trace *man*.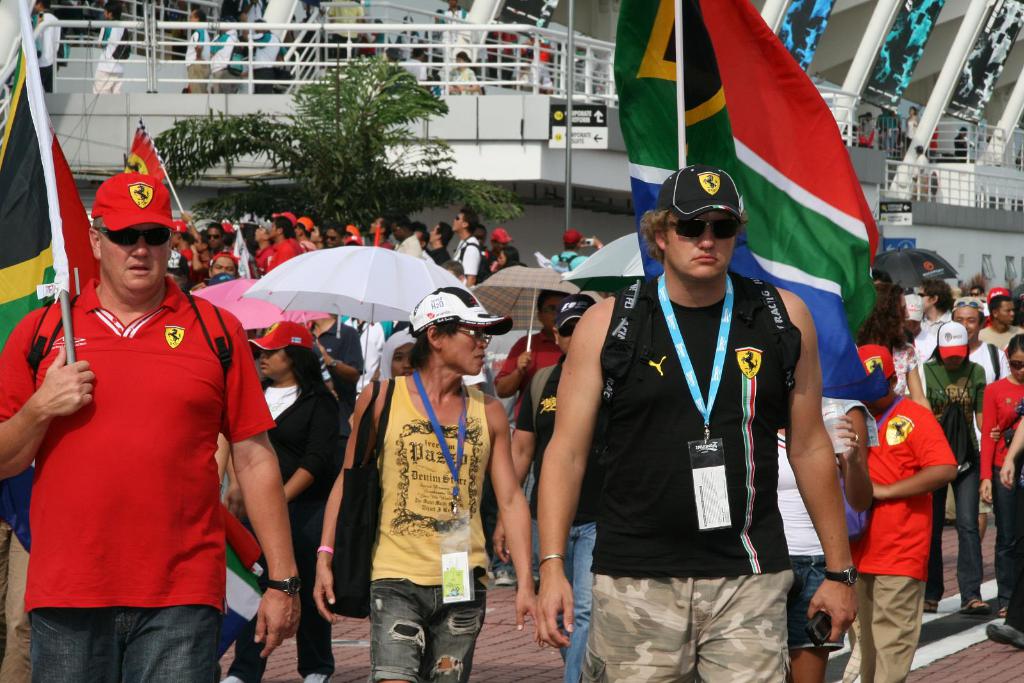
Traced to [537,165,856,682].
